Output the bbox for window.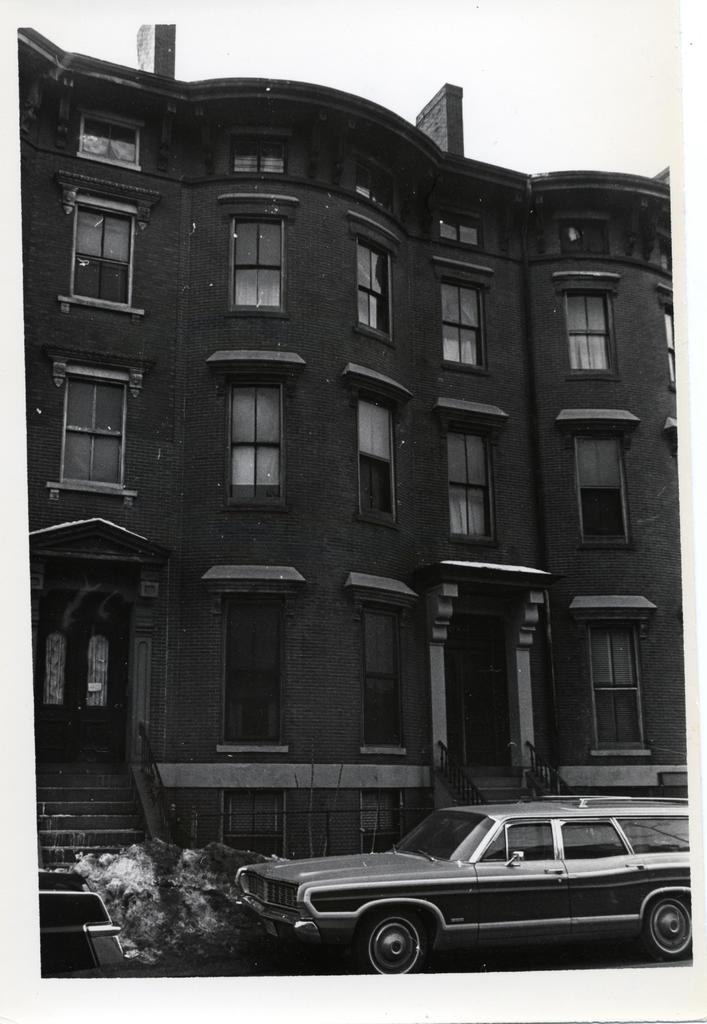
crop(656, 290, 686, 392).
